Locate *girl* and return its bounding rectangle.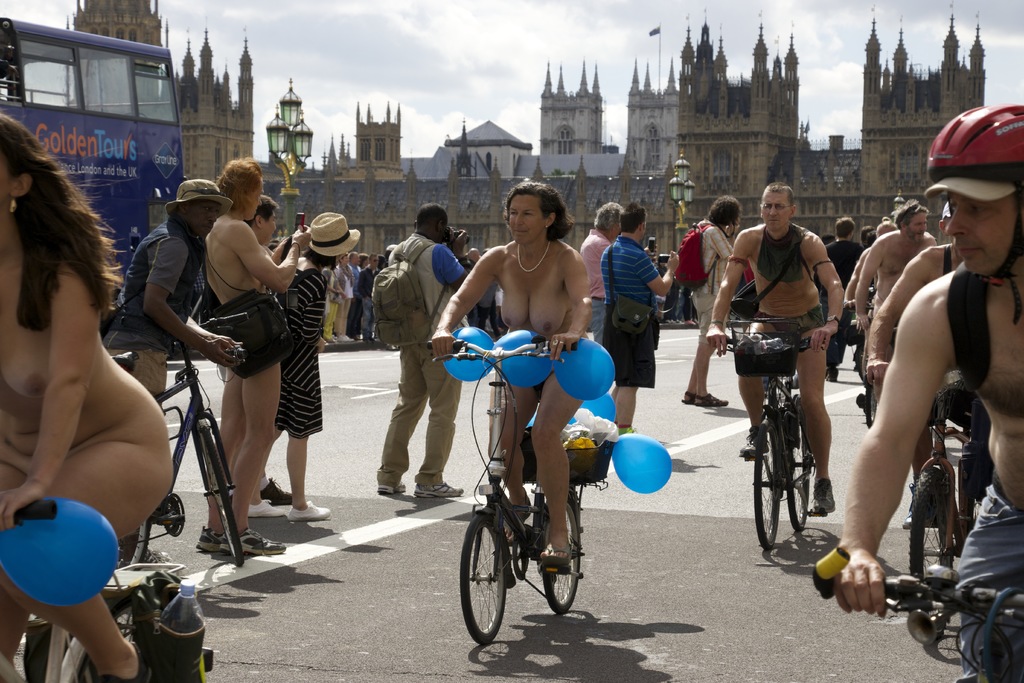
select_region(0, 113, 177, 682).
